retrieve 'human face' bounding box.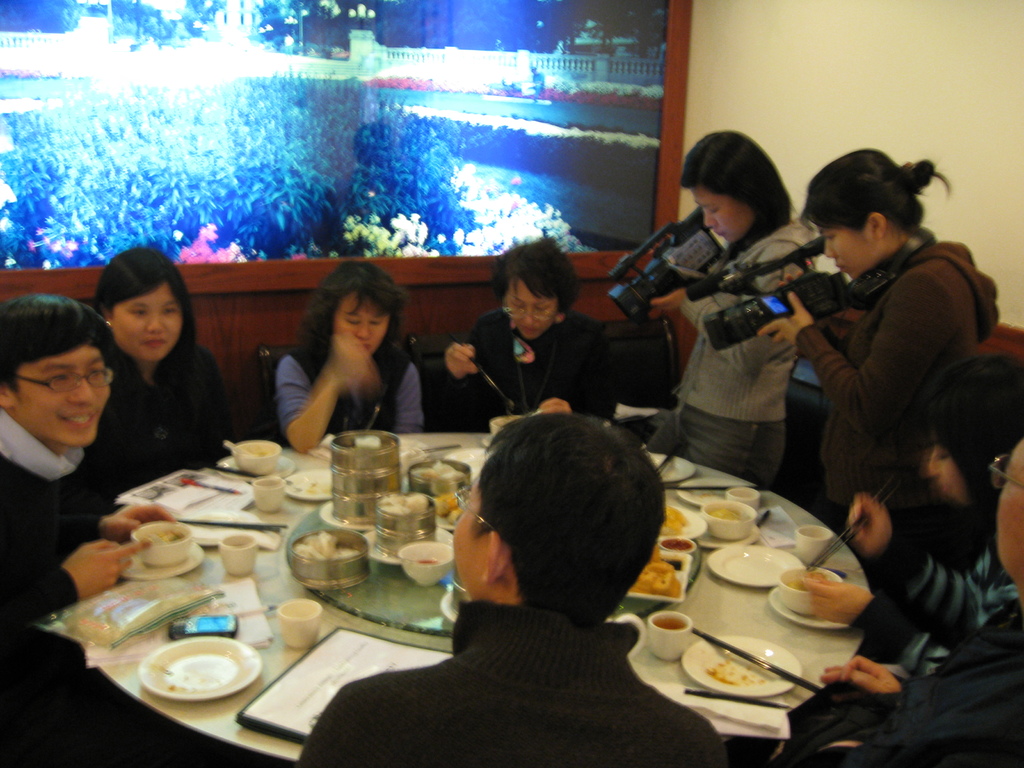
Bounding box: [116, 286, 184, 360].
